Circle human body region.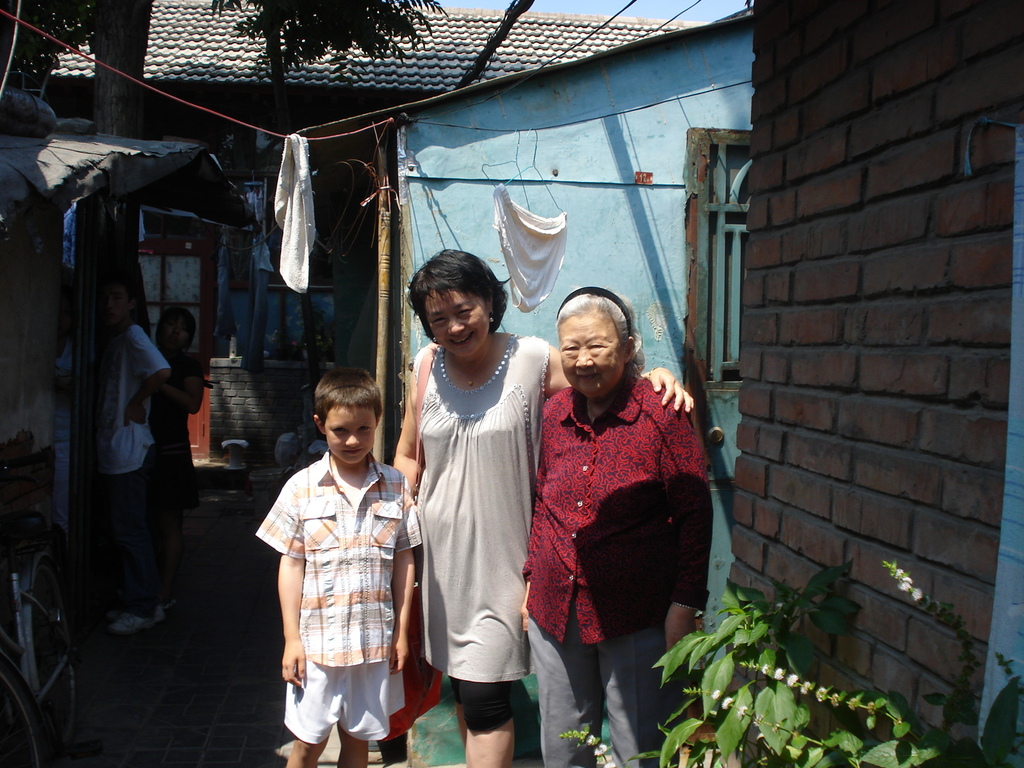
Region: 149 357 206 616.
